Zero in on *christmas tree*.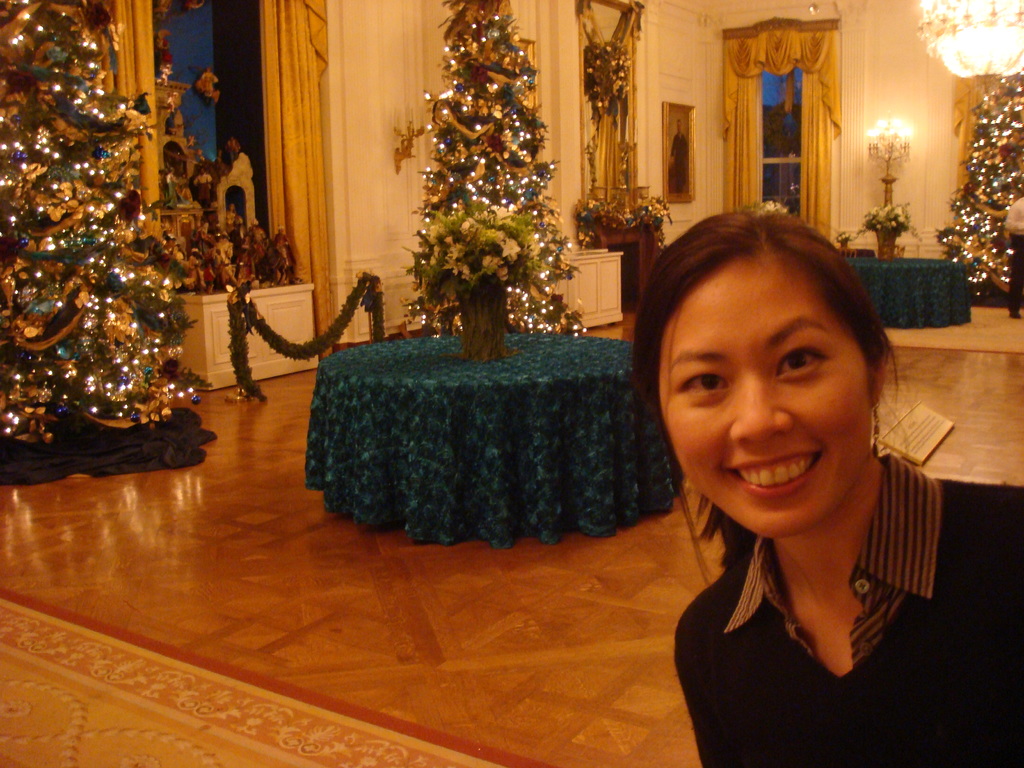
Zeroed in: <region>400, 2, 592, 367</region>.
